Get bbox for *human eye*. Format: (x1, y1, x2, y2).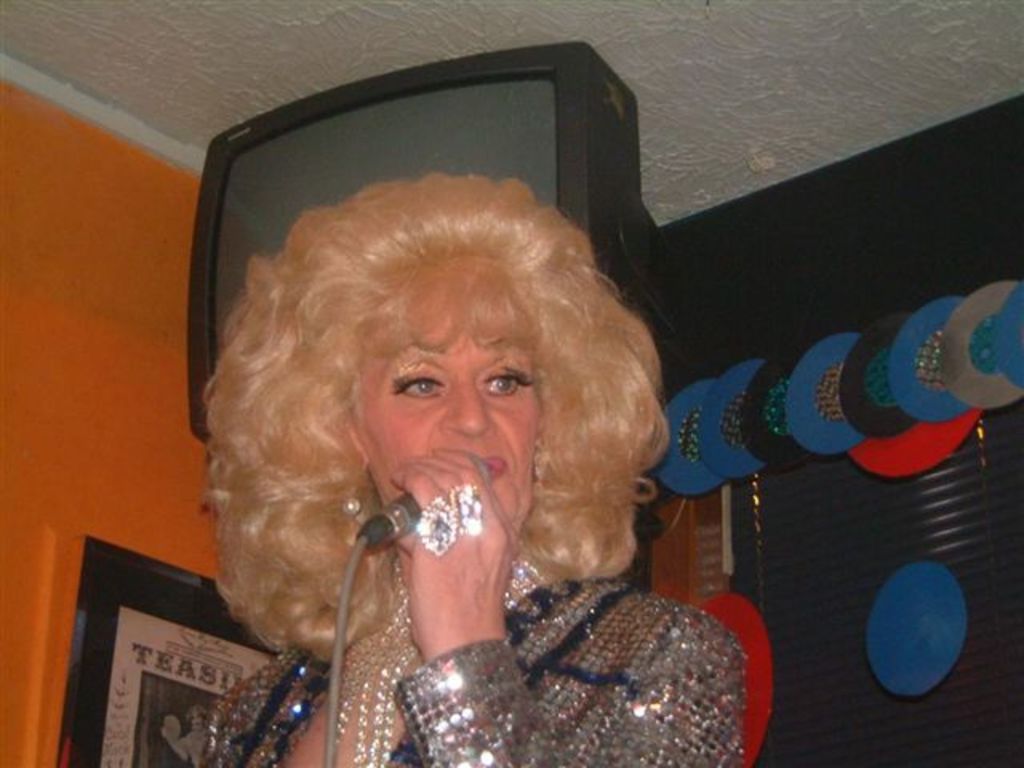
(482, 366, 536, 398).
